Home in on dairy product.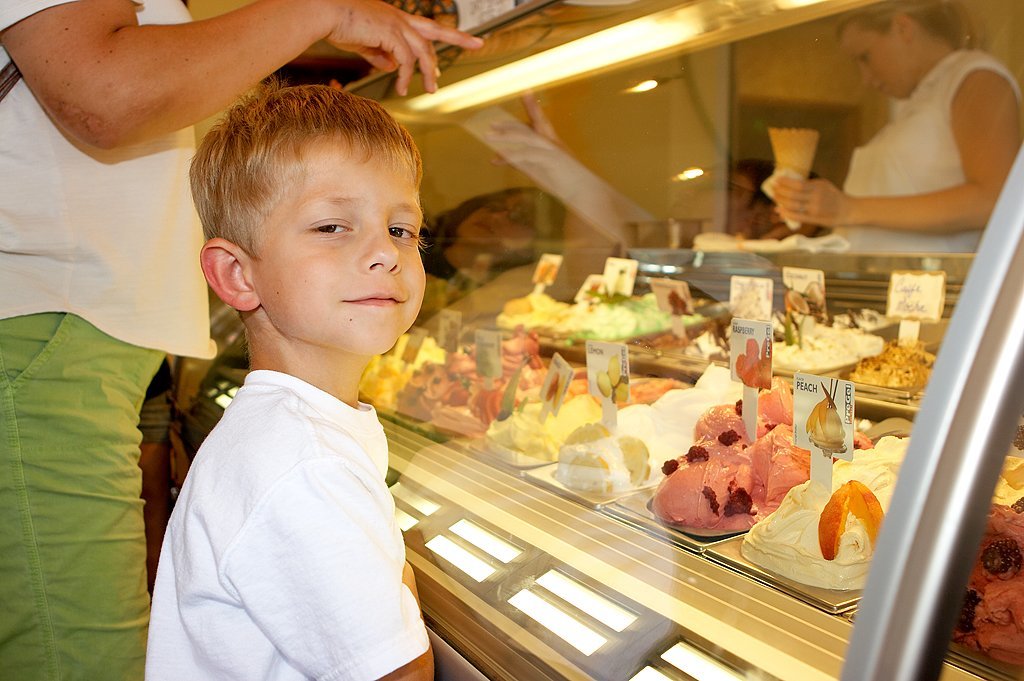
Homed in at <region>482, 391, 600, 456</region>.
